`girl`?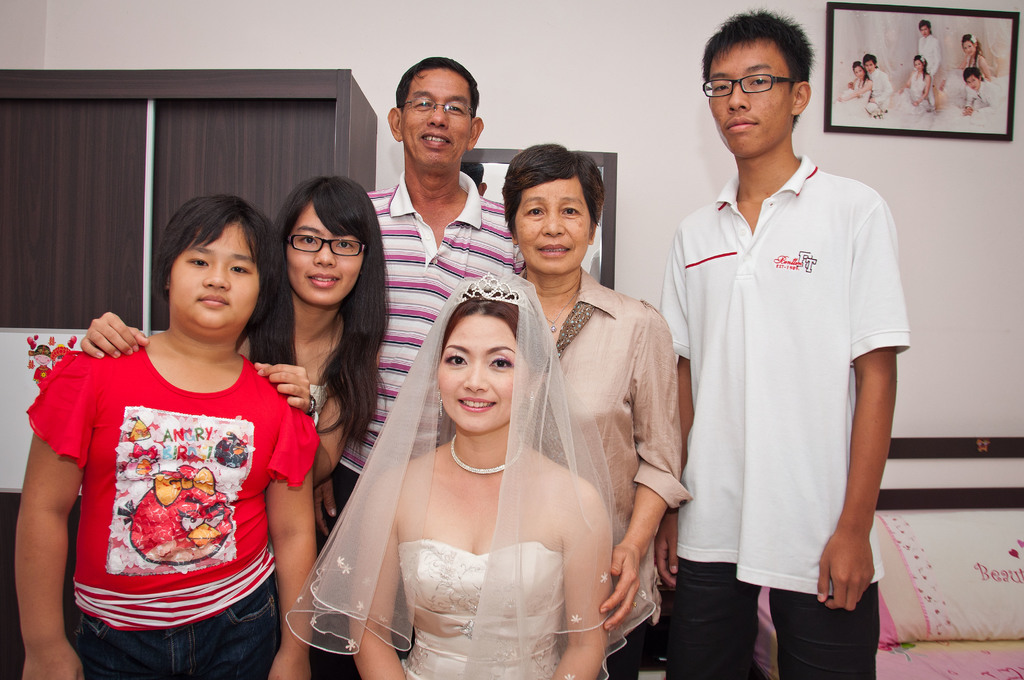
crop(892, 54, 932, 114)
